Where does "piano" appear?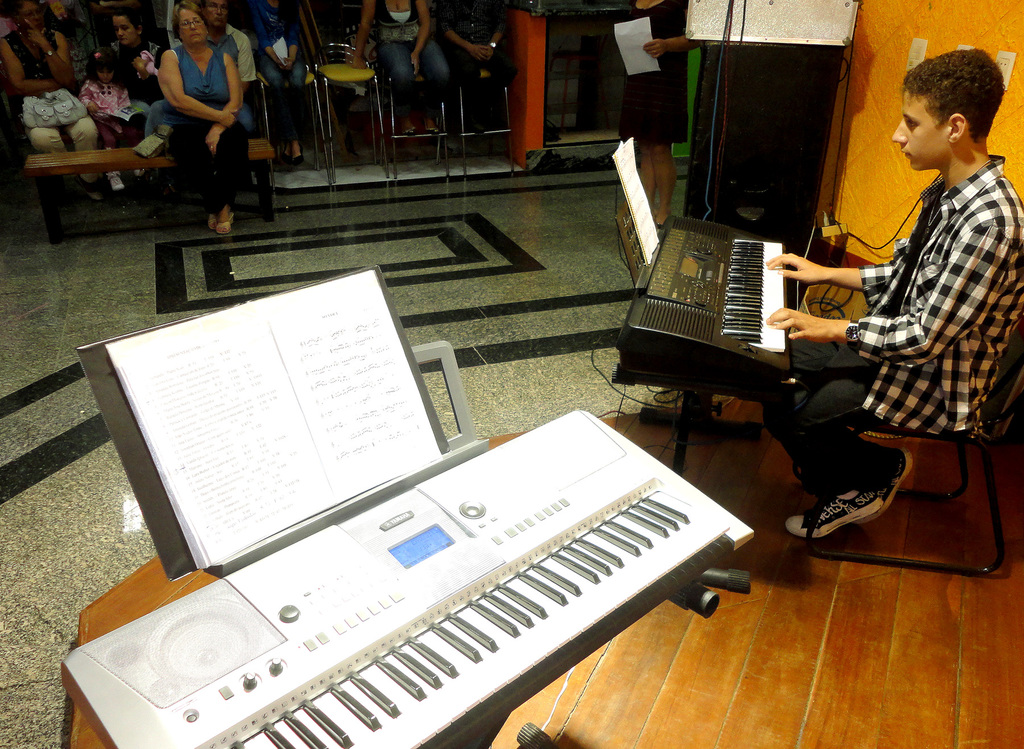
Appears at 600/208/807/405.
